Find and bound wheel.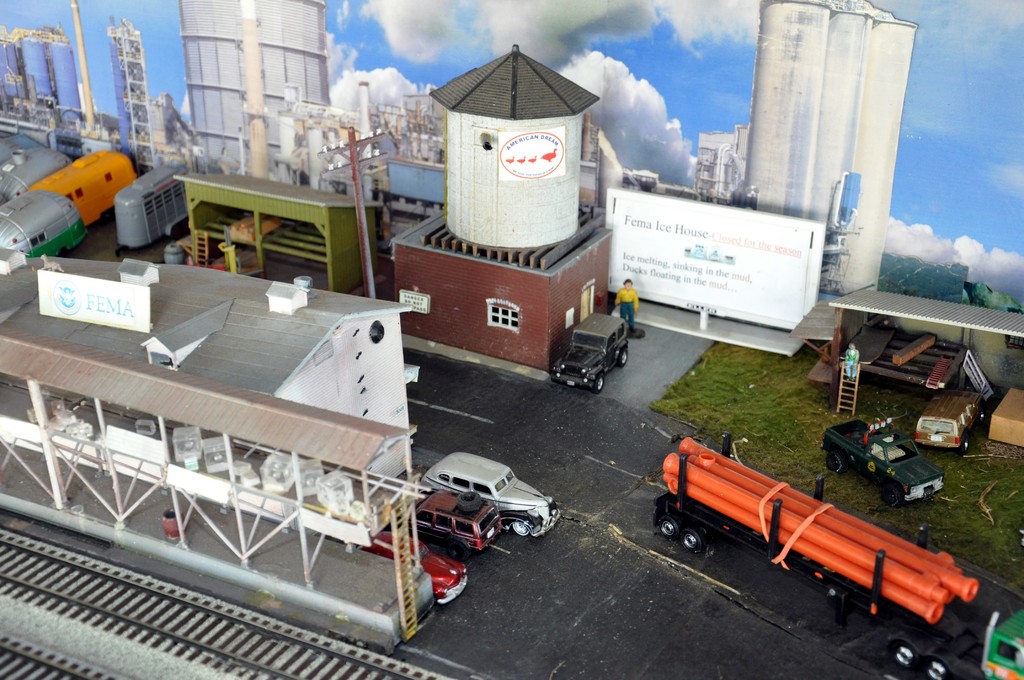
Bound: (x1=510, y1=520, x2=535, y2=539).
